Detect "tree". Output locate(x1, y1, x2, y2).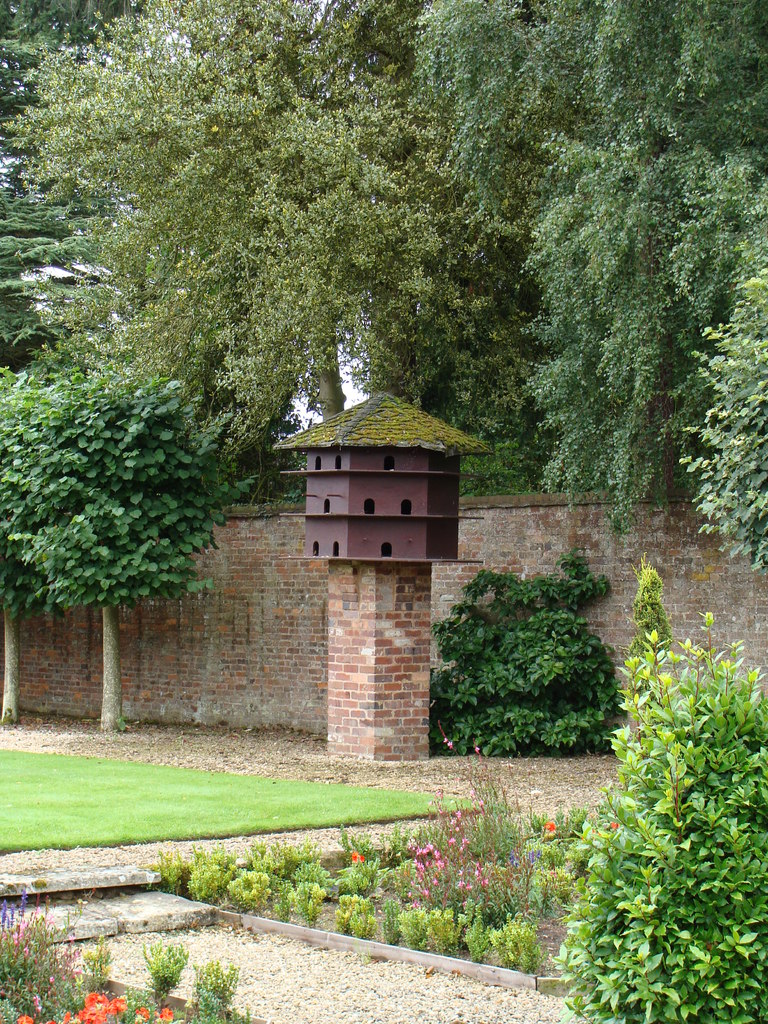
locate(0, 372, 66, 729).
